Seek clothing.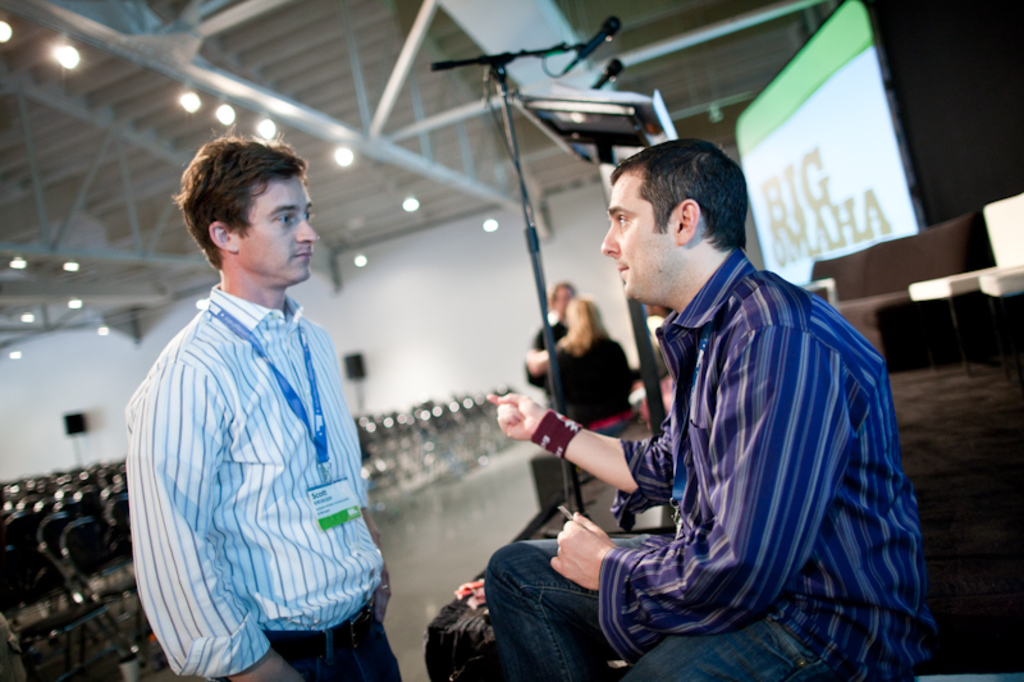
l=547, t=334, r=639, b=443.
